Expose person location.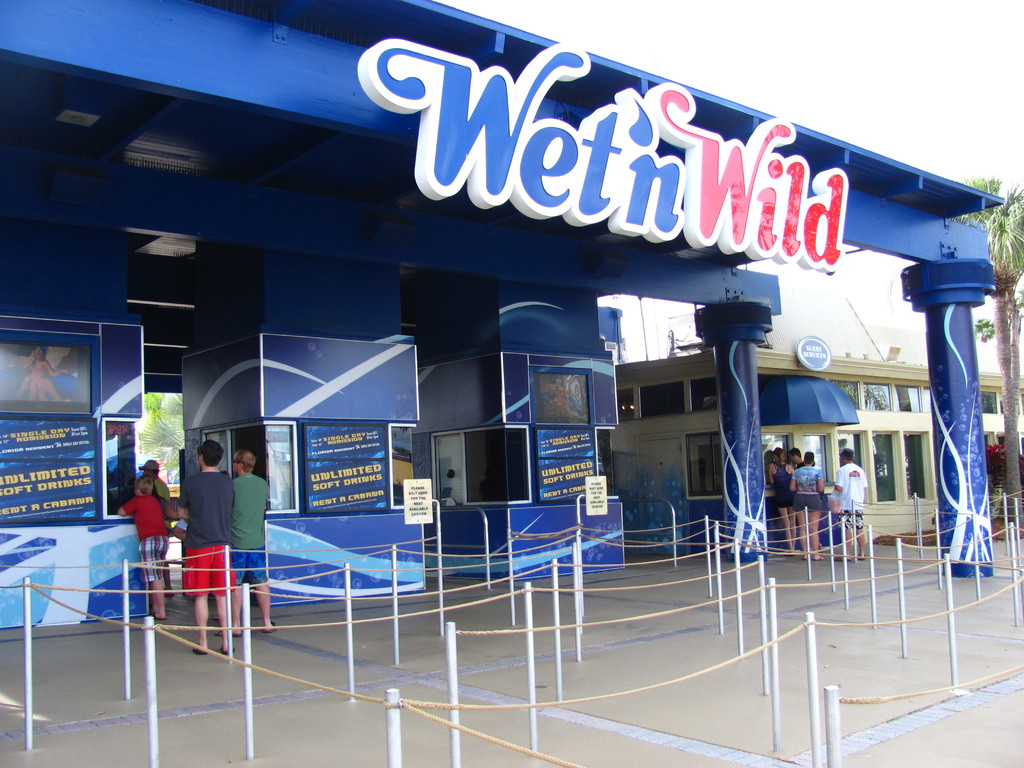
Exposed at bbox=[122, 472, 165, 626].
